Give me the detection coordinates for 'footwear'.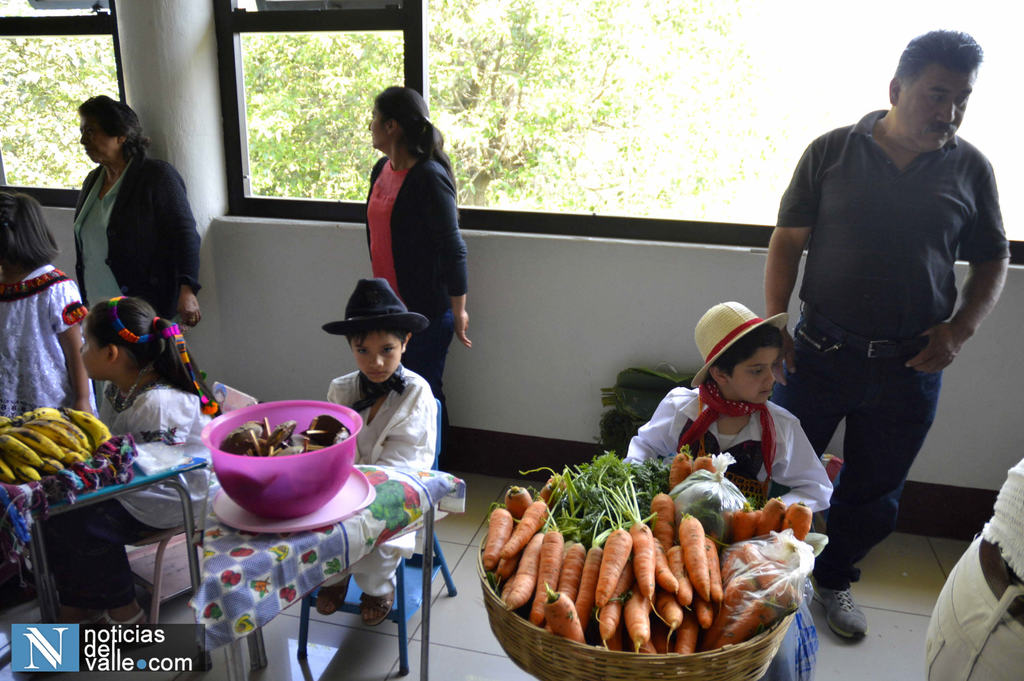
x1=106 y1=597 x2=149 y2=629.
